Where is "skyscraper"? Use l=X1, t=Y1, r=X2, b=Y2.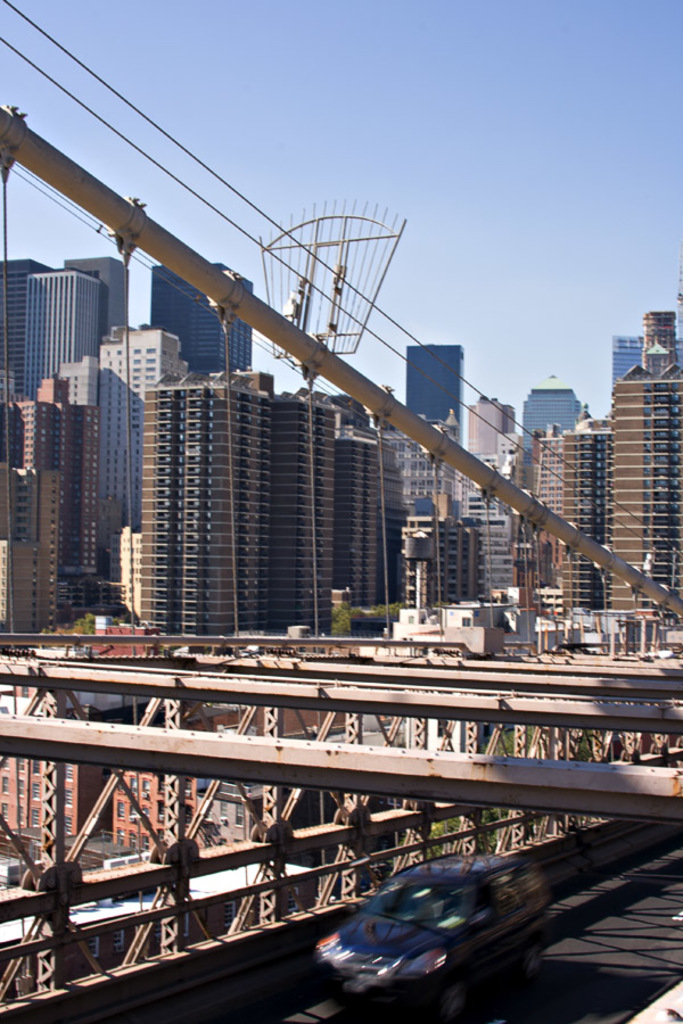
l=106, t=521, r=134, b=614.
